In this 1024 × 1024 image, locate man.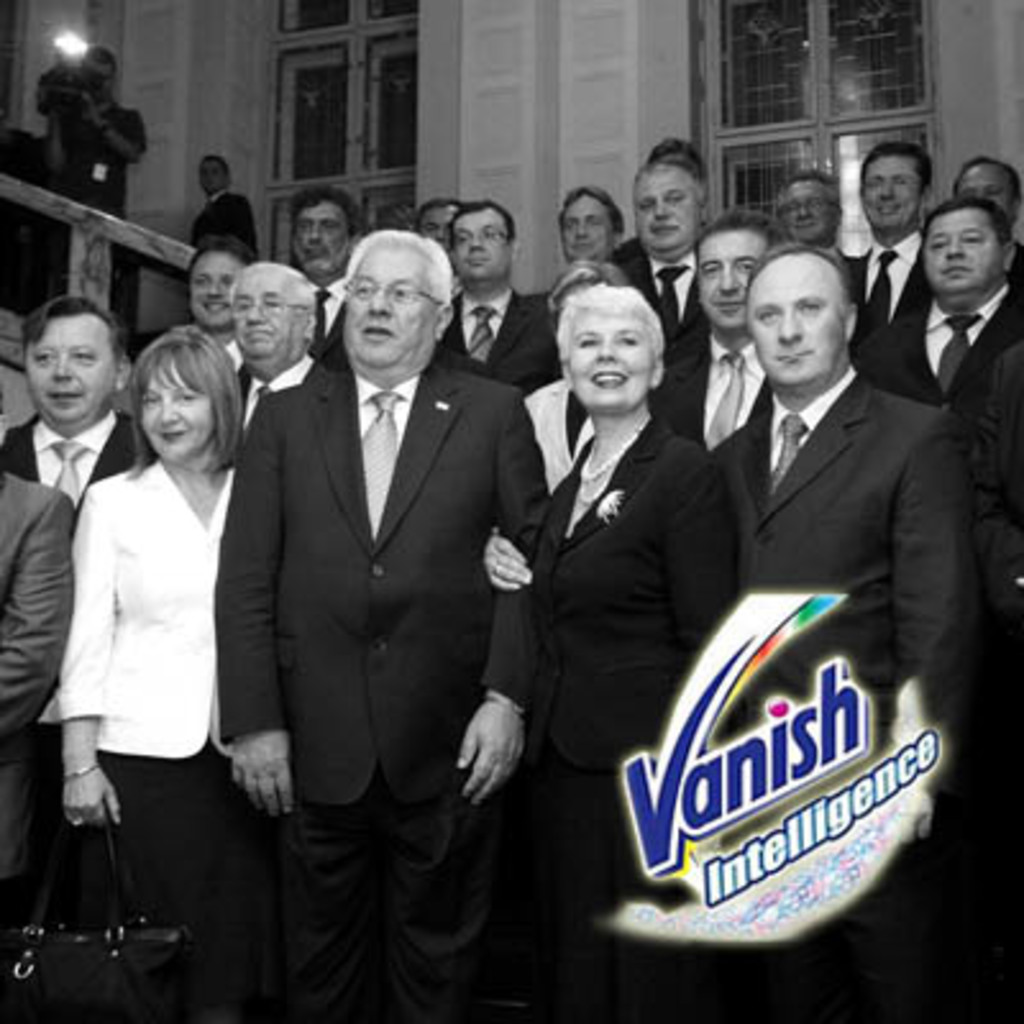
Bounding box: bbox(440, 197, 568, 397).
